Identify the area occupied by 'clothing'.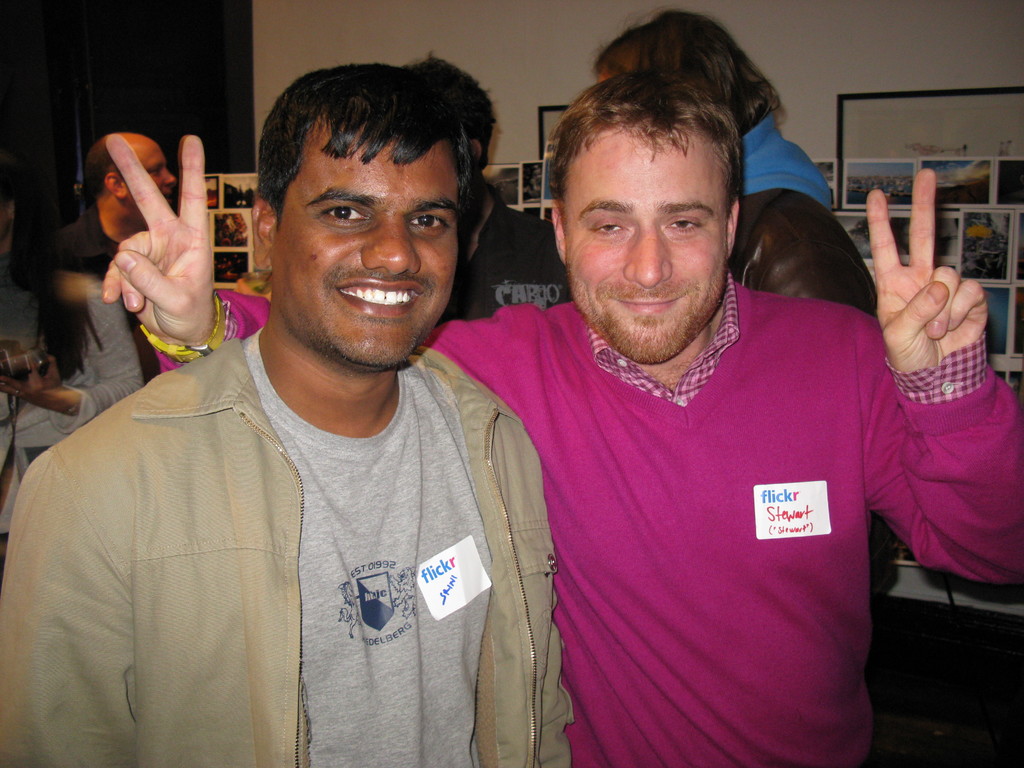
Area: 161,273,1023,762.
